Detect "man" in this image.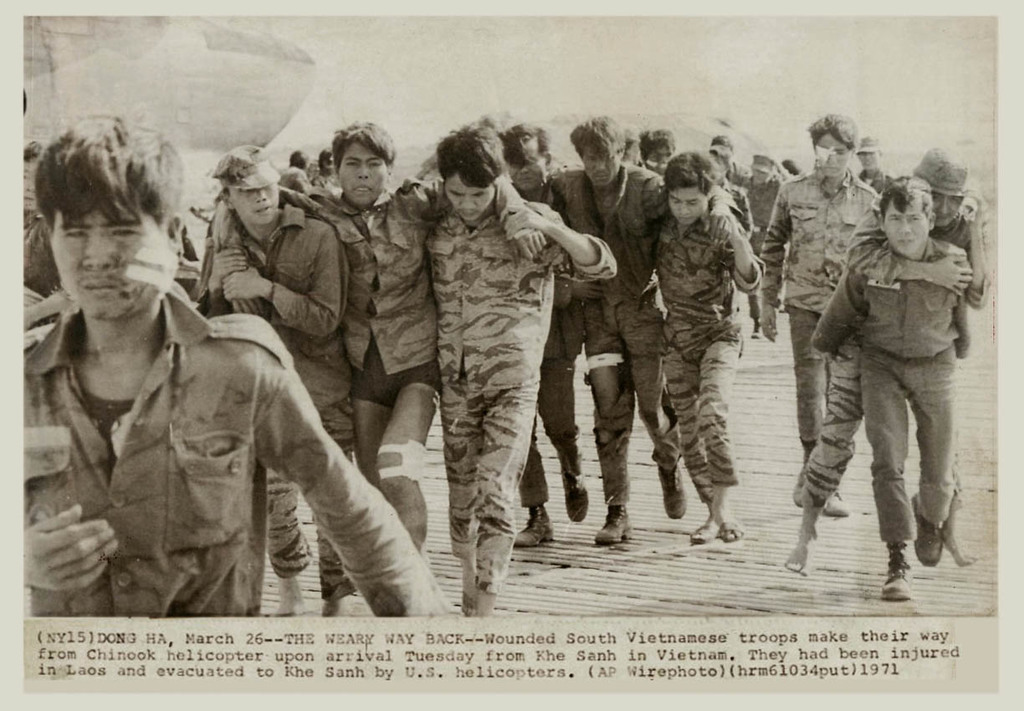
Detection: rect(193, 138, 352, 618).
